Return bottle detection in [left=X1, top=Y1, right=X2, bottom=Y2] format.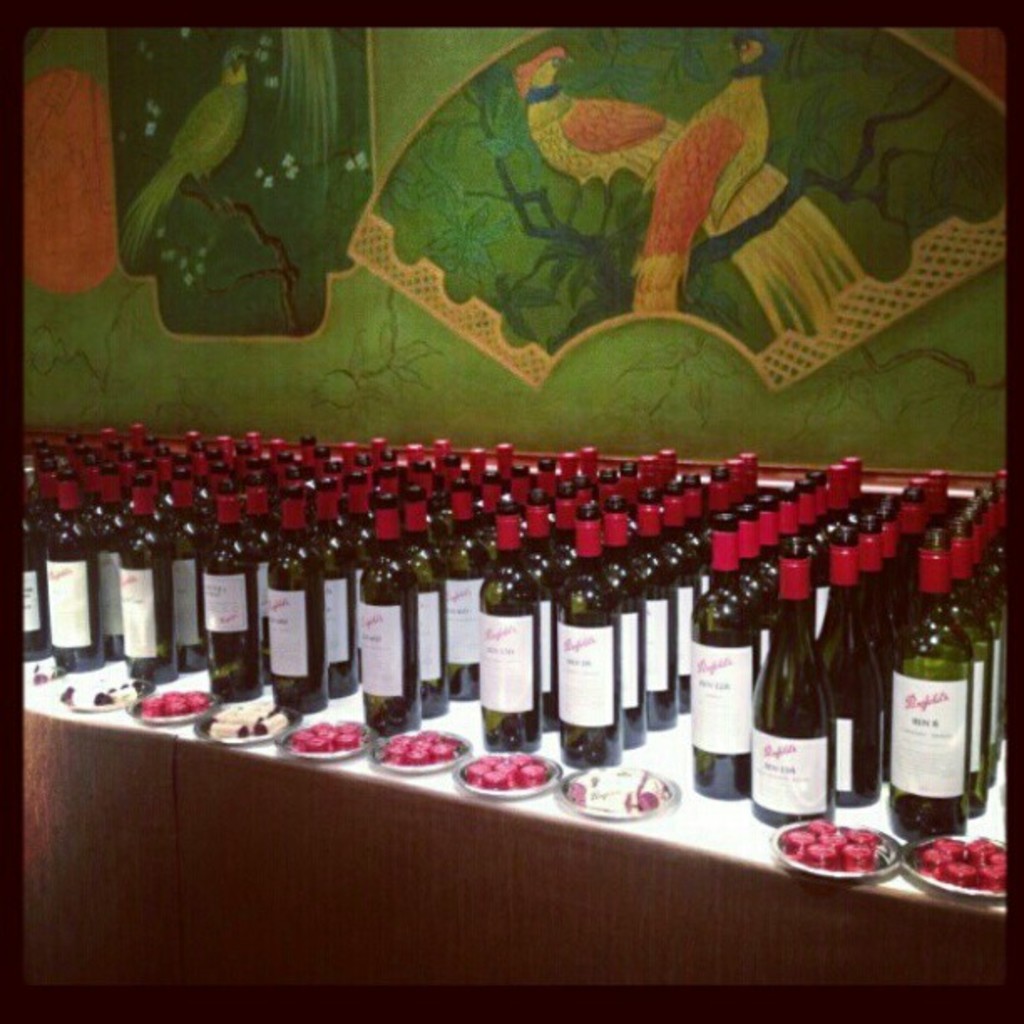
[left=440, top=489, right=522, bottom=689].
